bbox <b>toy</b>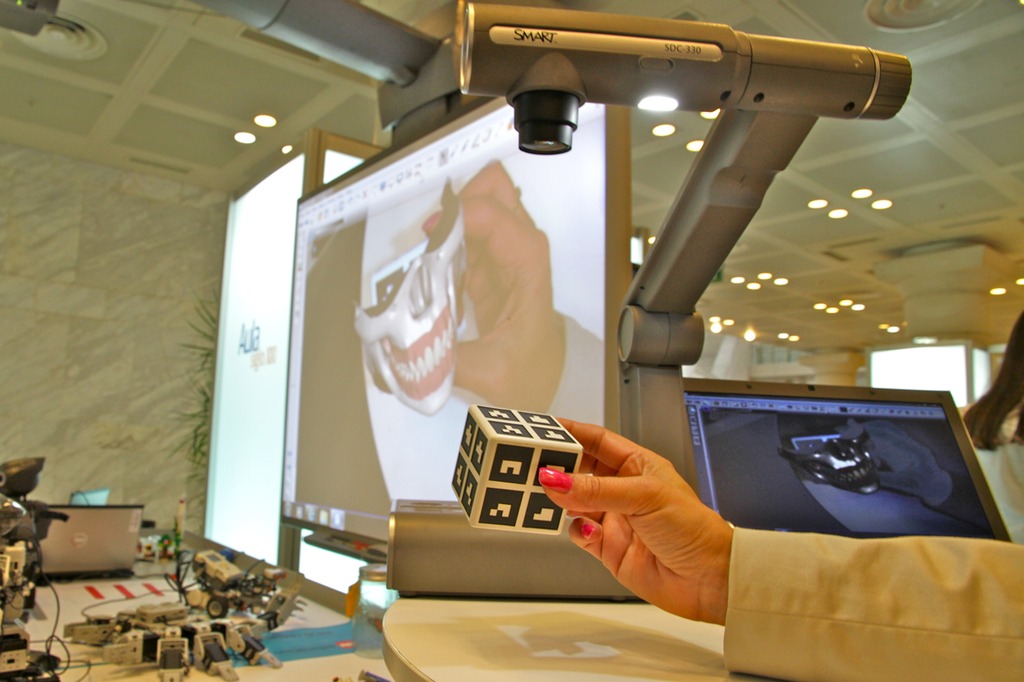
region(0, 491, 65, 681)
